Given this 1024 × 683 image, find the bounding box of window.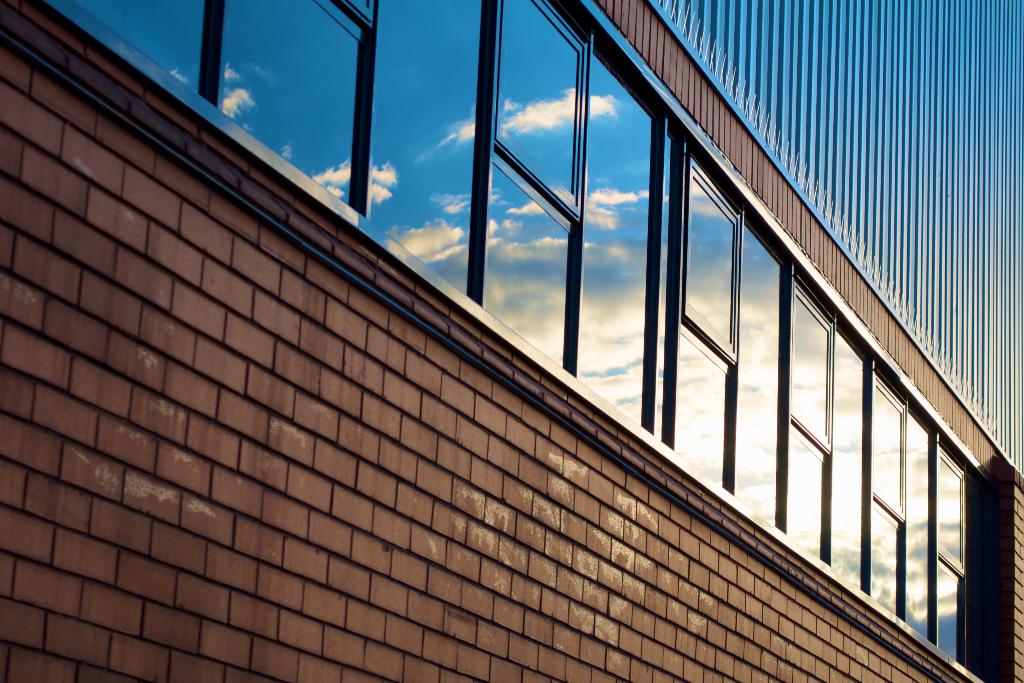
(left=869, top=363, right=904, bottom=616).
